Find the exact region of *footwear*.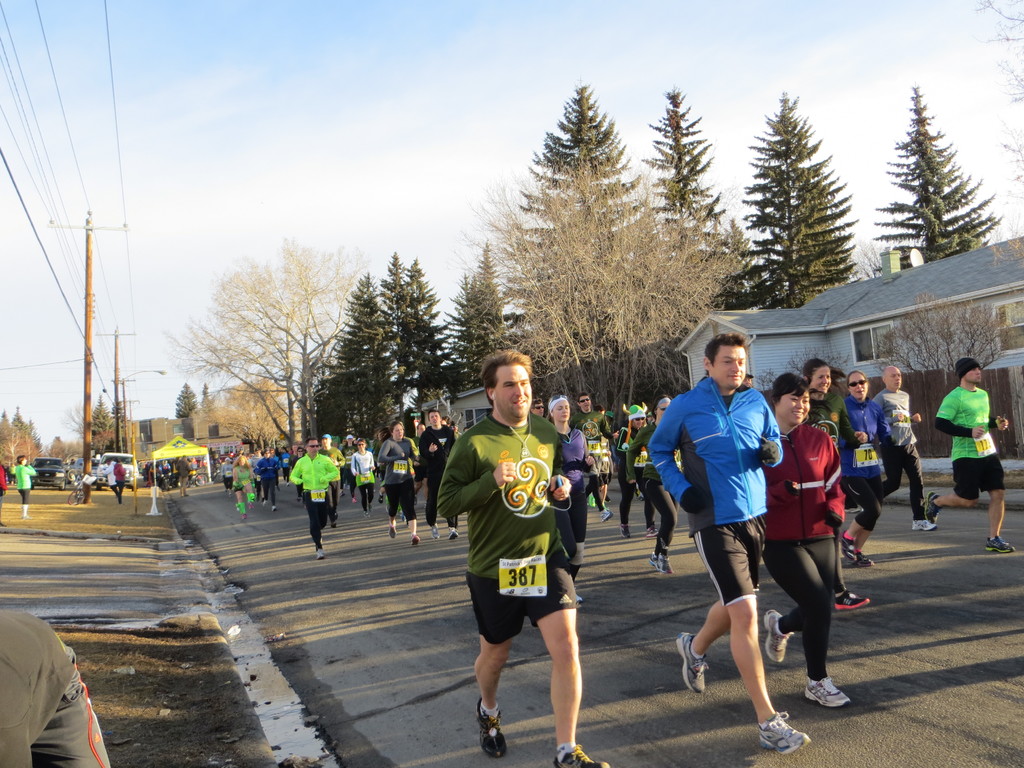
Exact region: 554,744,609,767.
